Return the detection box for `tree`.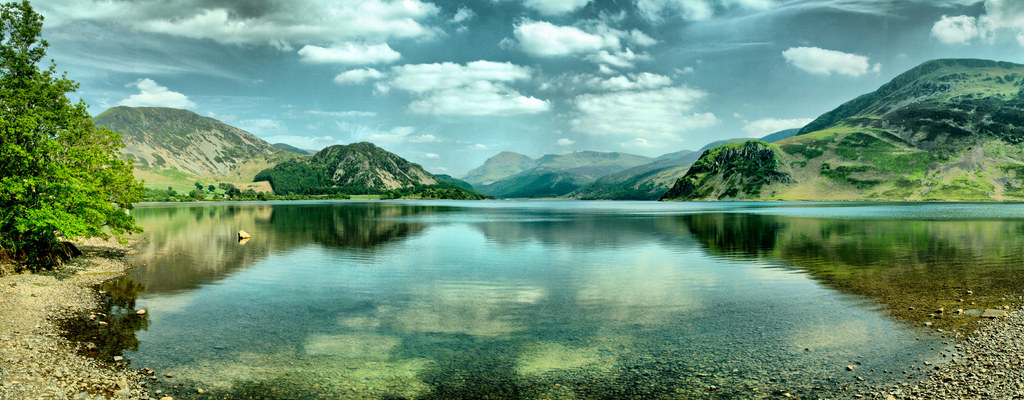
[11, 49, 143, 270].
